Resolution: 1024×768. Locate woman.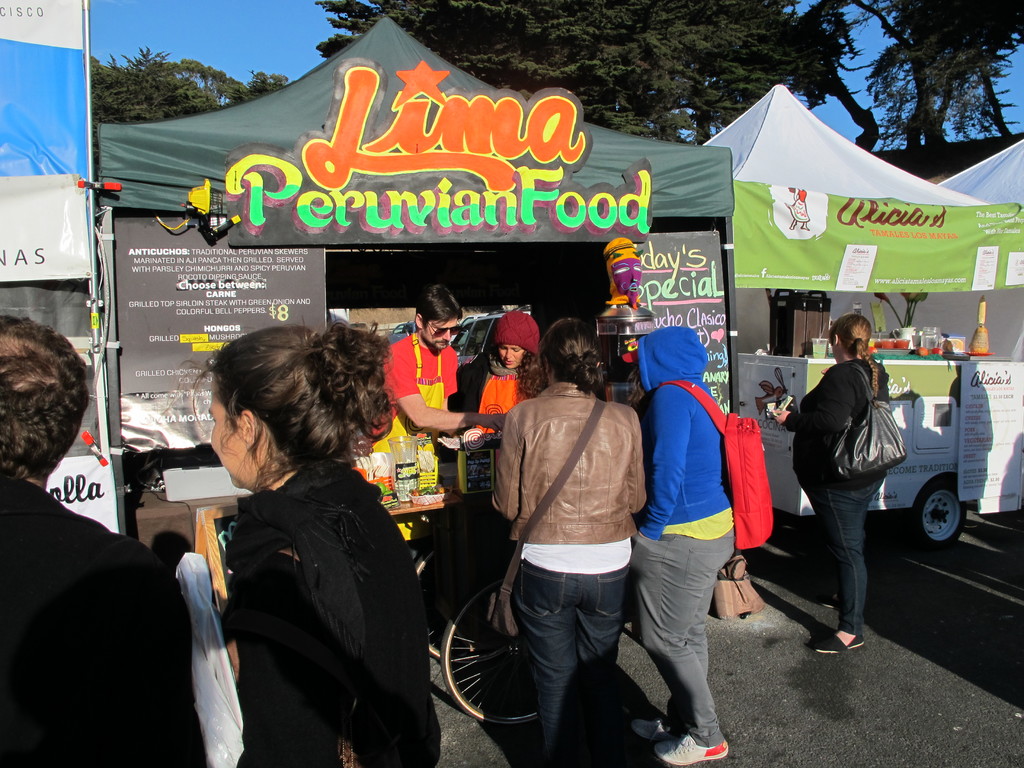
bbox(446, 307, 548, 464).
